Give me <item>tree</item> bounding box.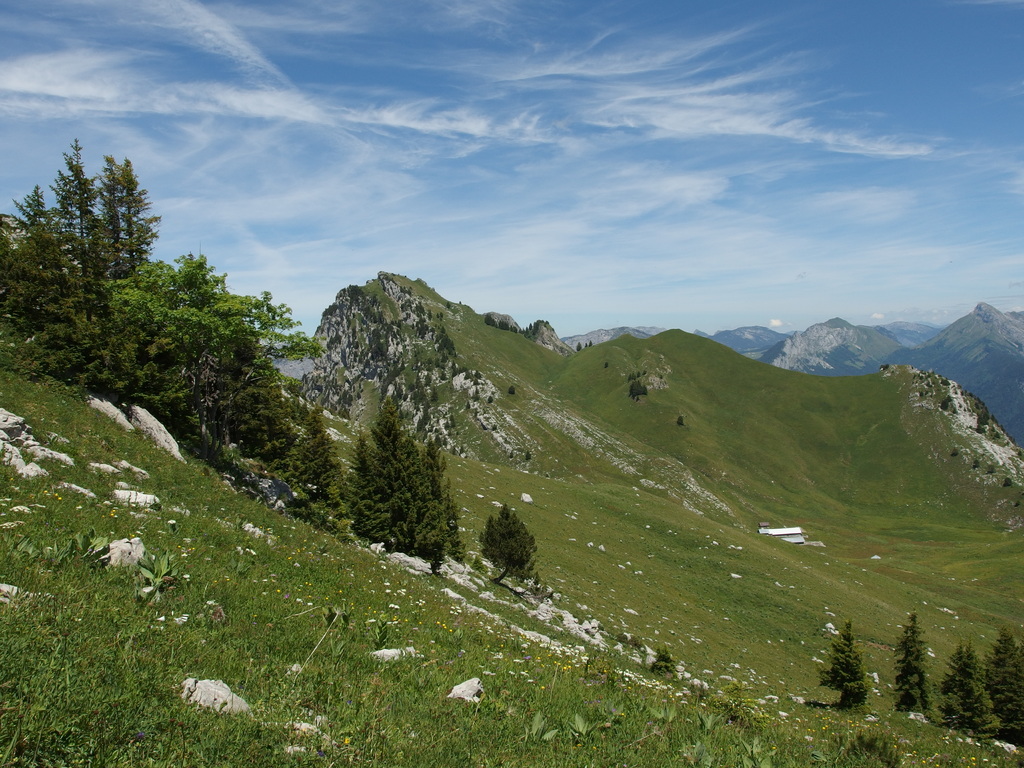
locate(477, 502, 536, 590).
